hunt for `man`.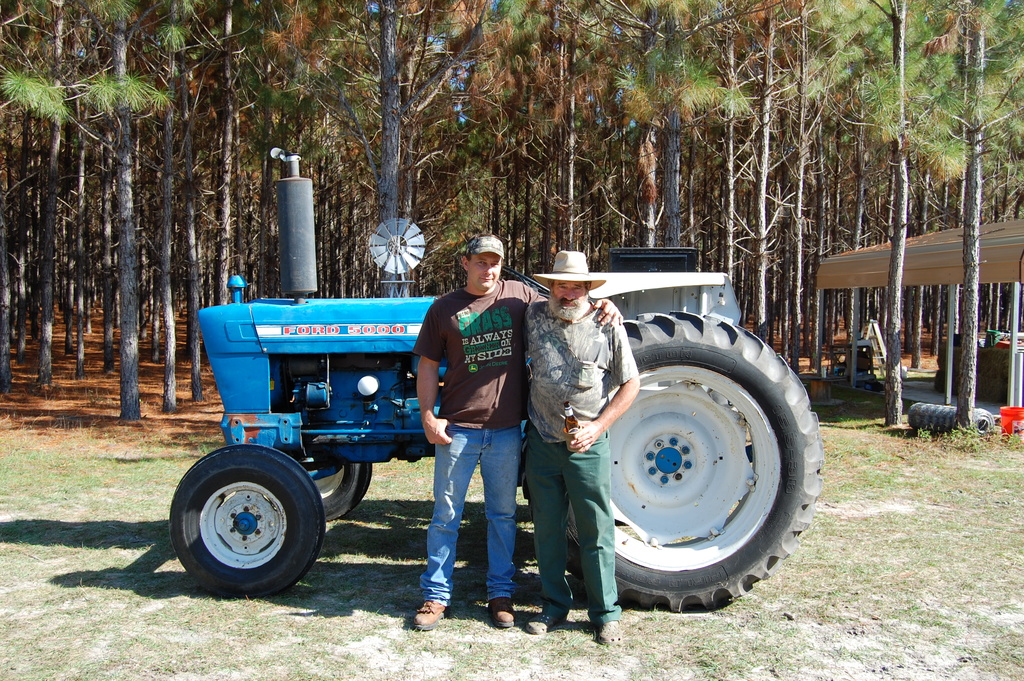
Hunted down at (left=521, top=247, right=639, bottom=643).
